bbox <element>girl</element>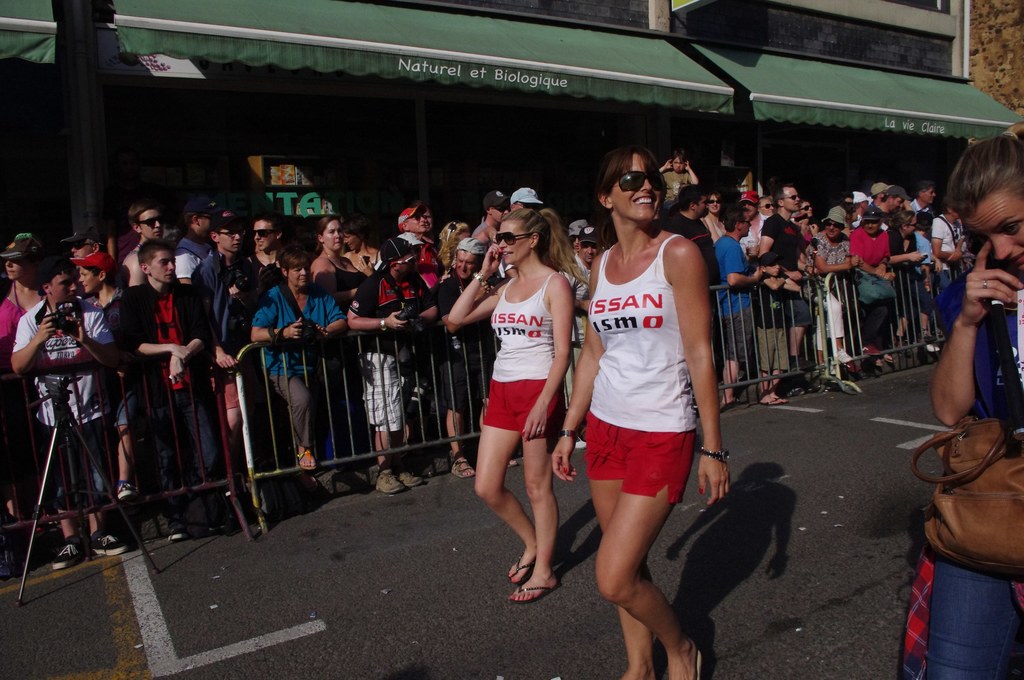
box=[446, 209, 572, 603]
